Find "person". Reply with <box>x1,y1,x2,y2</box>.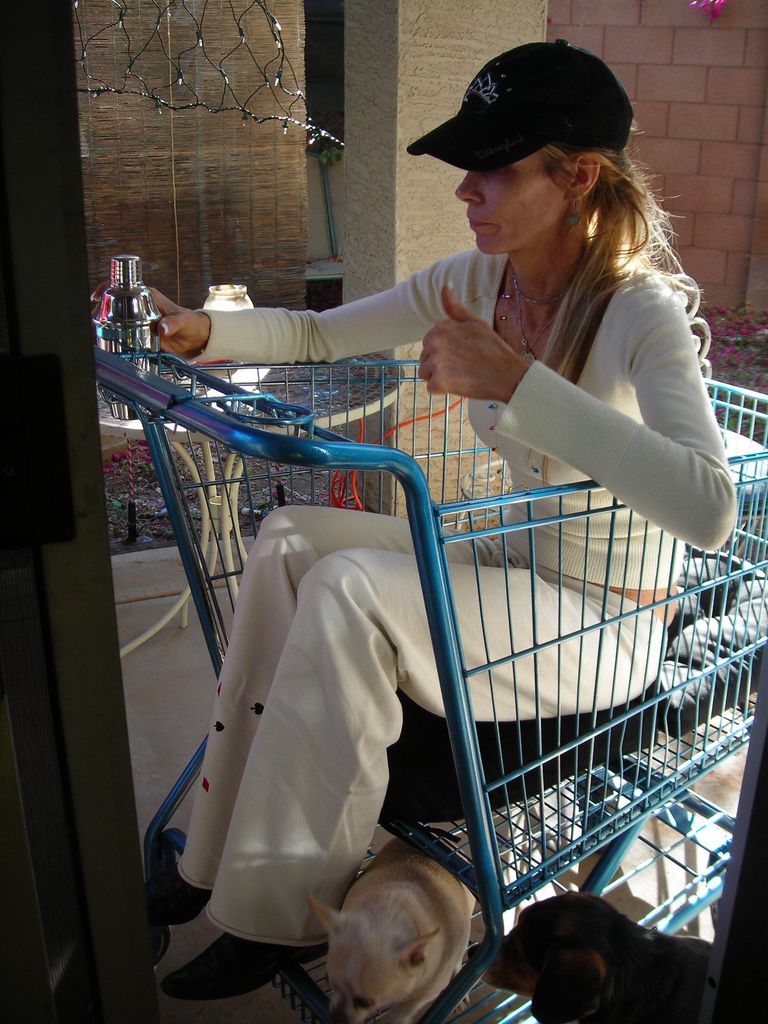
<box>145,33,744,1011</box>.
